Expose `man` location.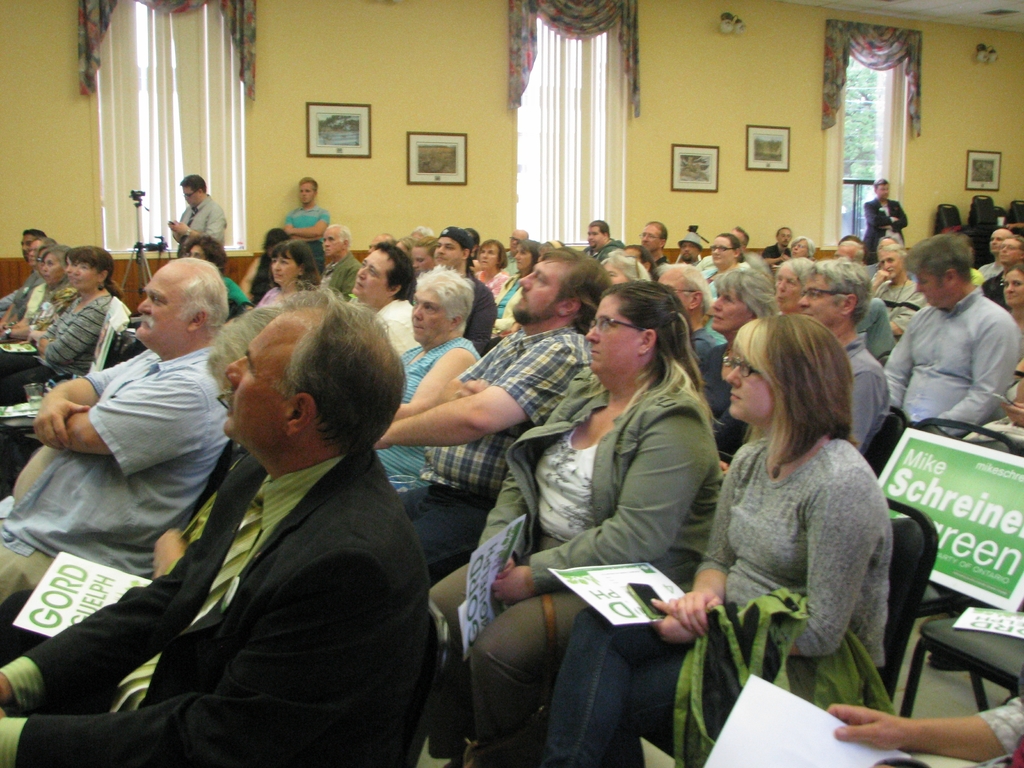
Exposed at 0:257:227:611.
